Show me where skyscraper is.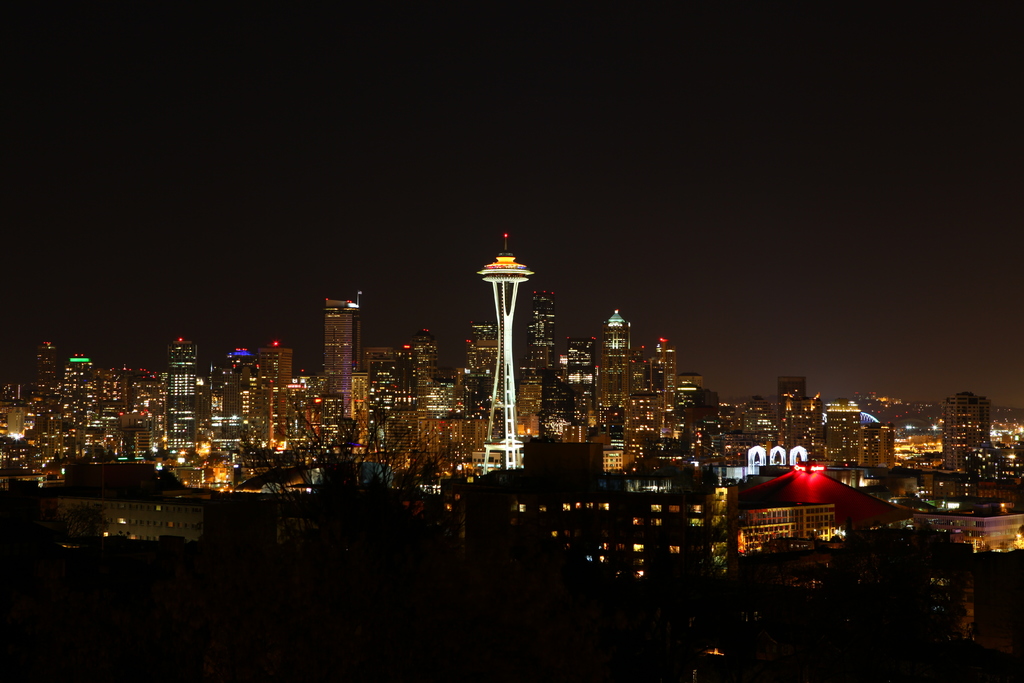
skyscraper is at l=776, t=368, r=808, b=404.
